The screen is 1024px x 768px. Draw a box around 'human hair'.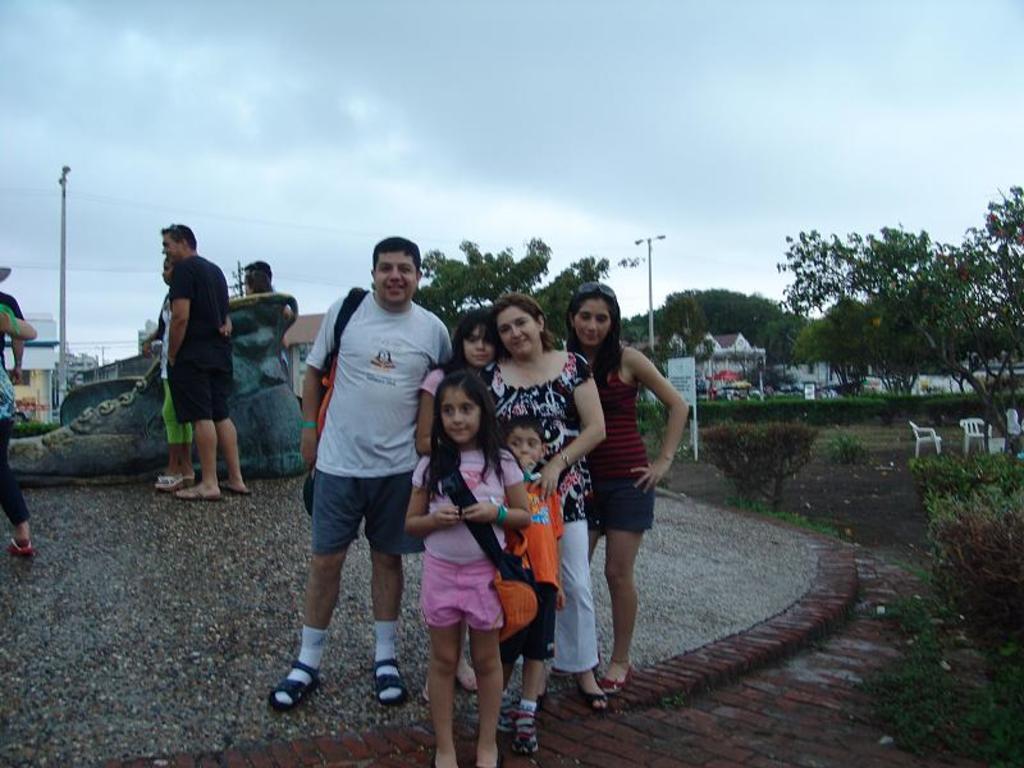
pyautogui.locateOnScreen(499, 416, 548, 453).
